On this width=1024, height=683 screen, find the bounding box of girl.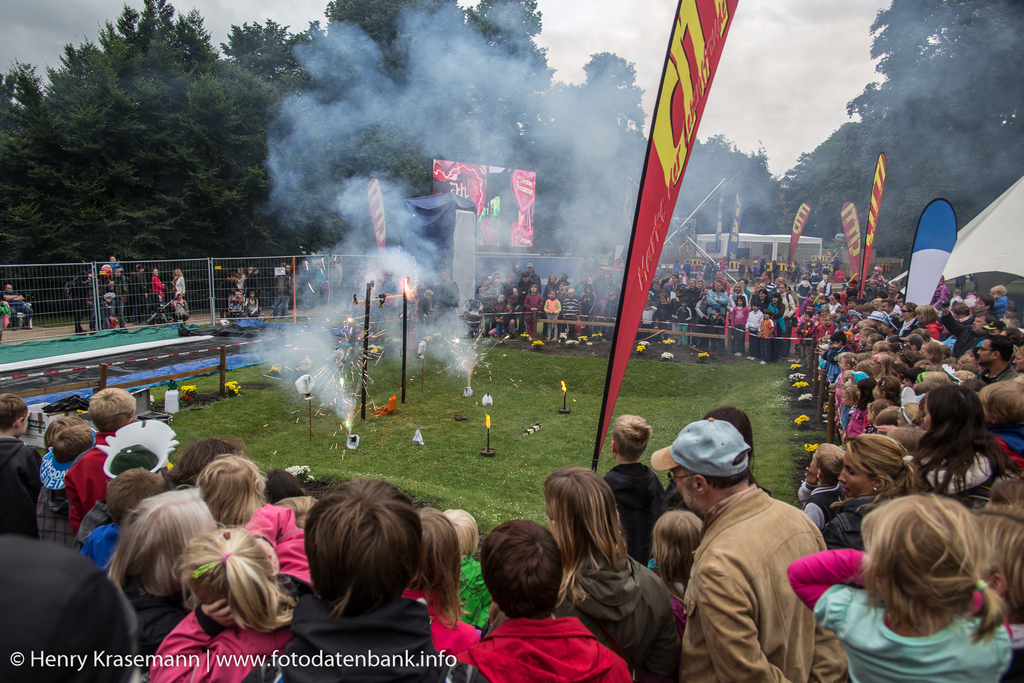
Bounding box: Rect(916, 386, 1006, 504).
